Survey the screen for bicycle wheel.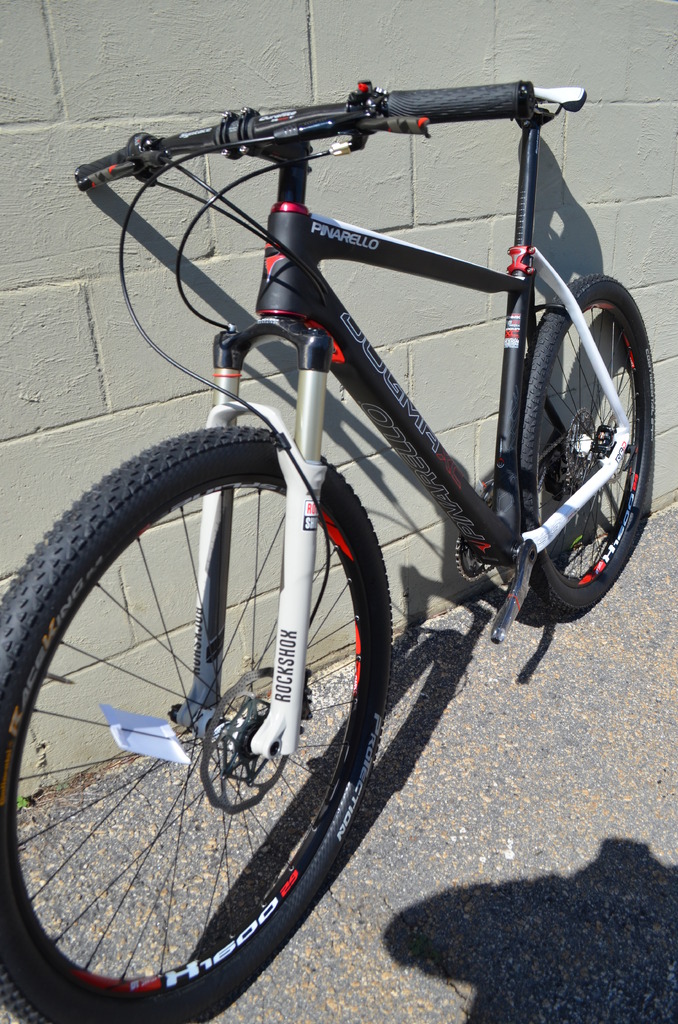
Survey found: <bbox>0, 425, 392, 1023</bbox>.
